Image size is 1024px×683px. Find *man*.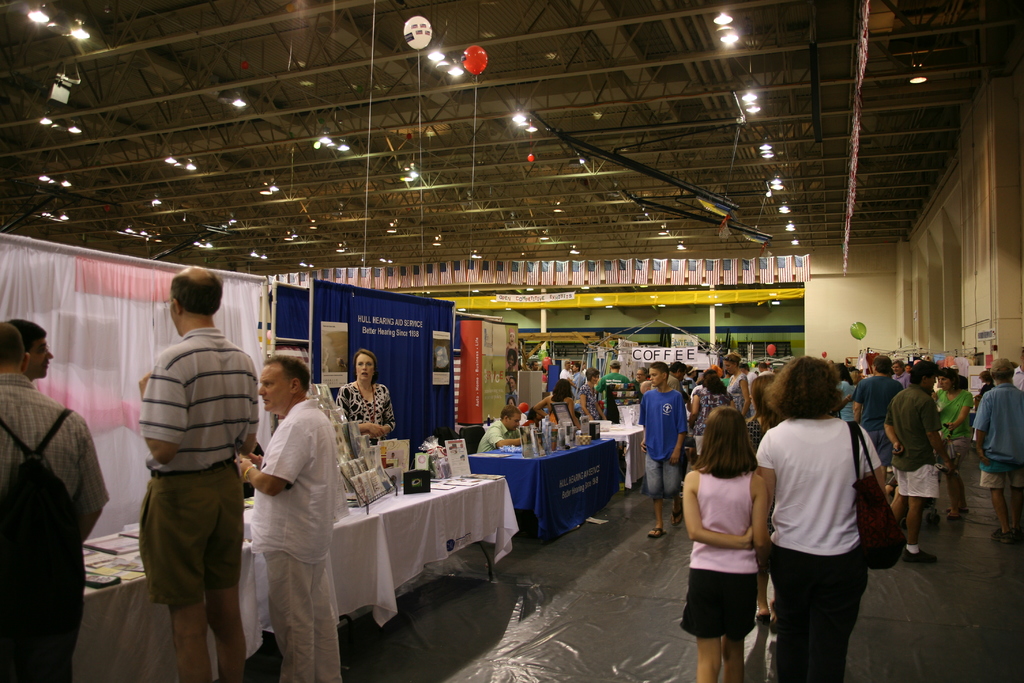
637, 360, 689, 539.
